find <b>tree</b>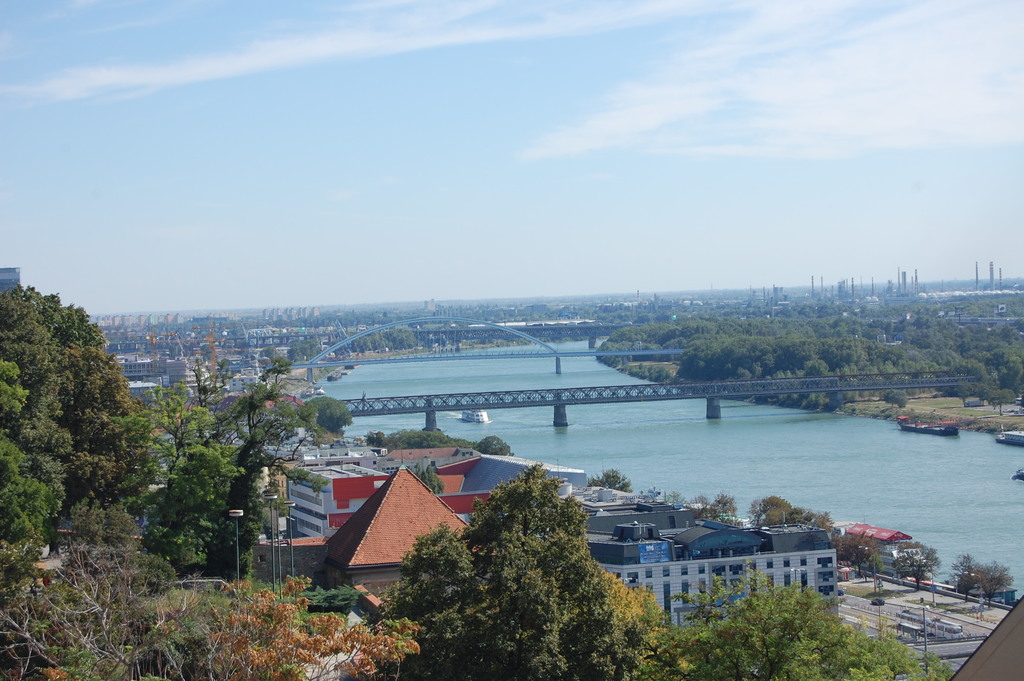
Rect(174, 574, 422, 680)
